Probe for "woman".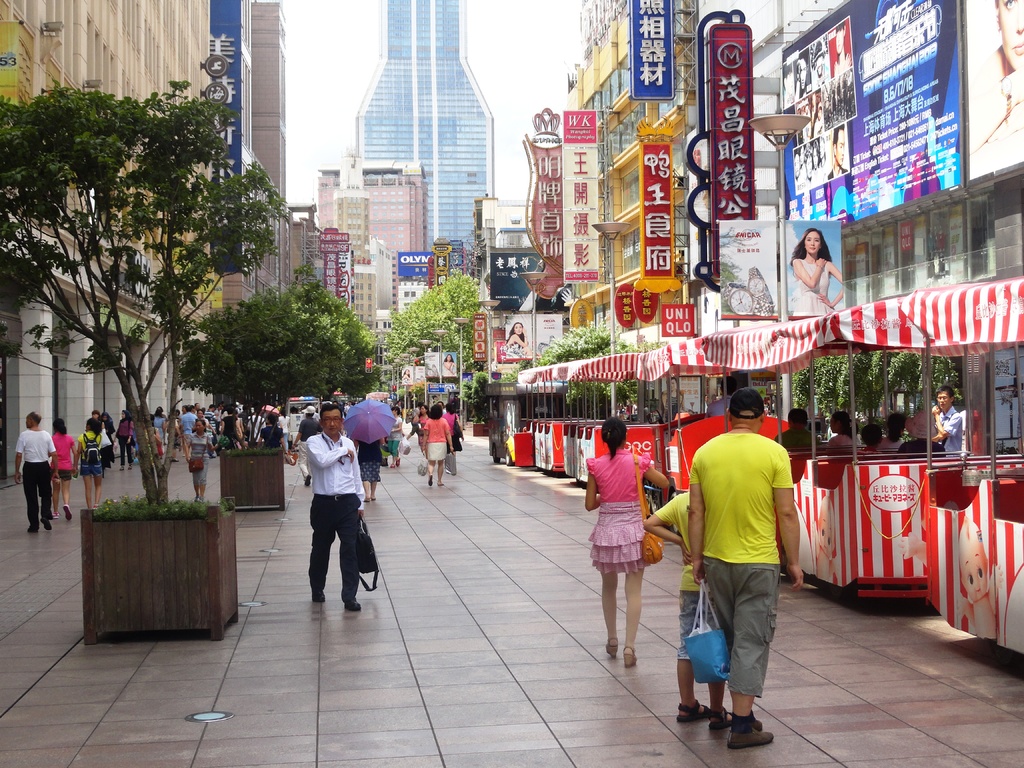
Probe result: (left=45, top=418, right=82, bottom=516).
